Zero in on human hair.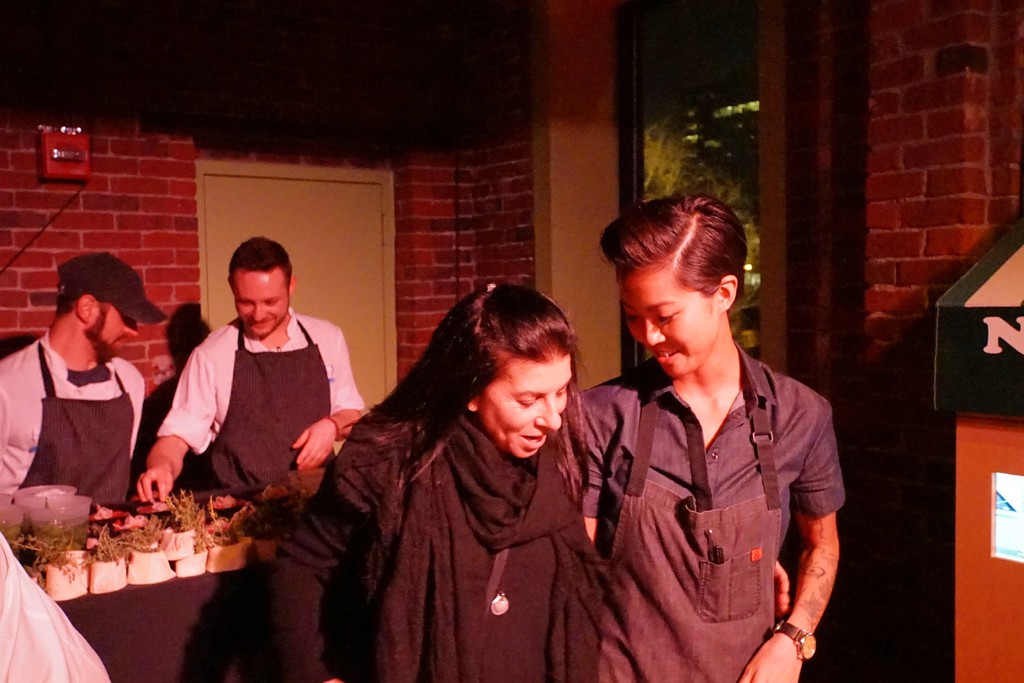
Zeroed in: bbox=[599, 198, 737, 294].
